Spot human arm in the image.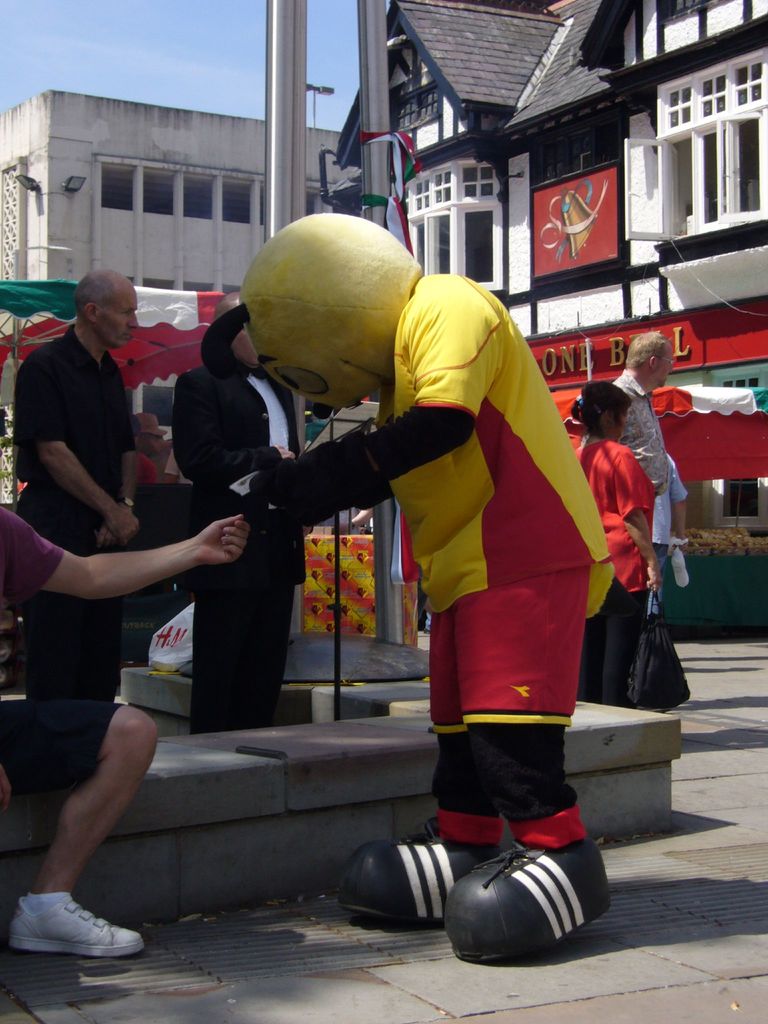
human arm found at Rect(98, 410, 138, 547).
